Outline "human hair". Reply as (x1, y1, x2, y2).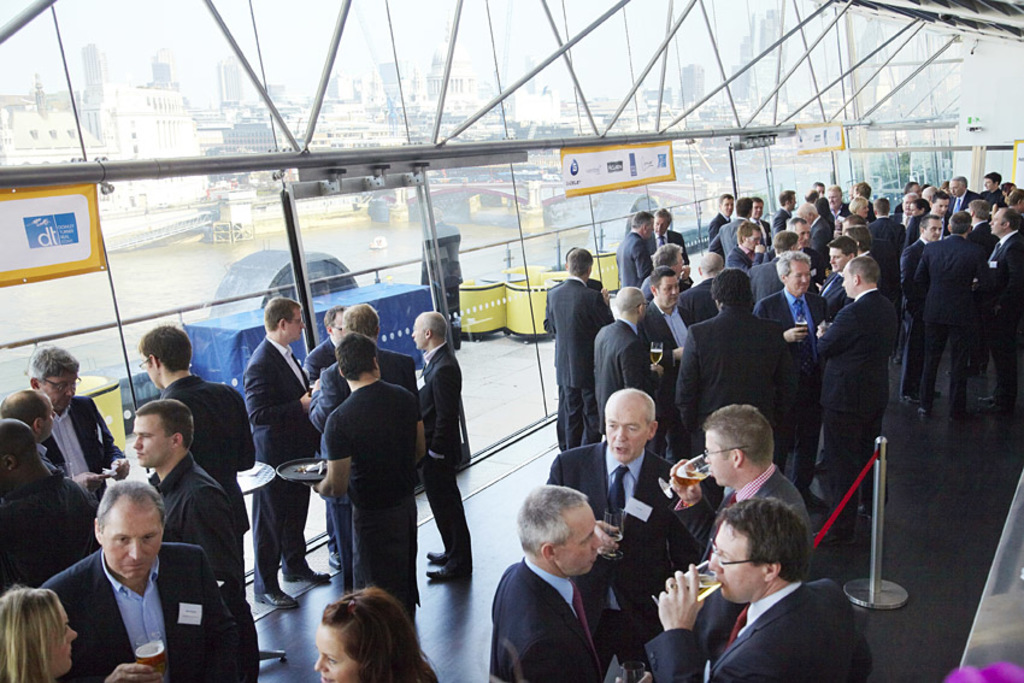
(736, 196, 754, 216).
